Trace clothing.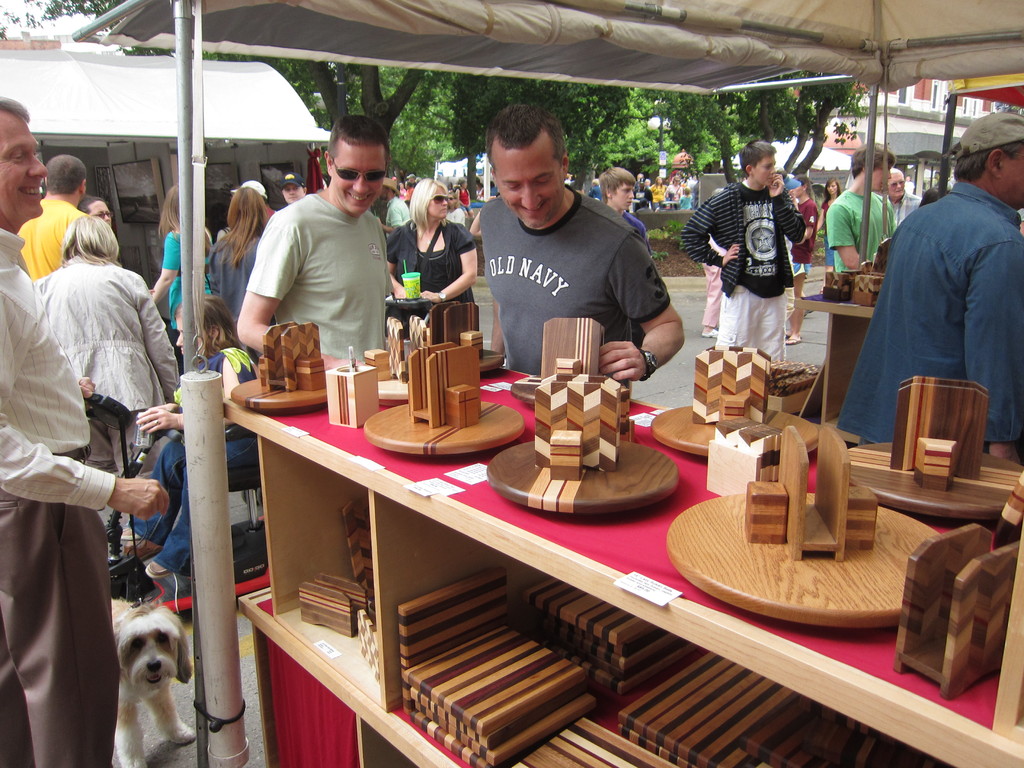
Traced to crop(228, 156, 399, 374).
